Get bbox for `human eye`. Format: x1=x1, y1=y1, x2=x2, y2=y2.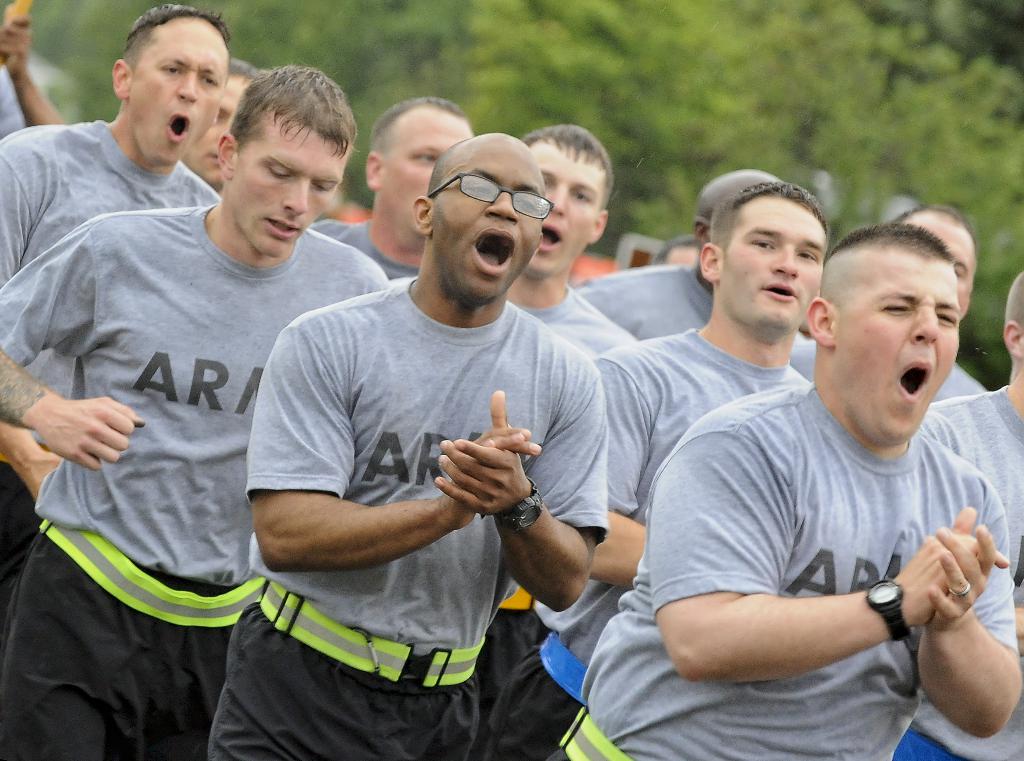
x1=953, y1=265, x2=962, y2=278.
